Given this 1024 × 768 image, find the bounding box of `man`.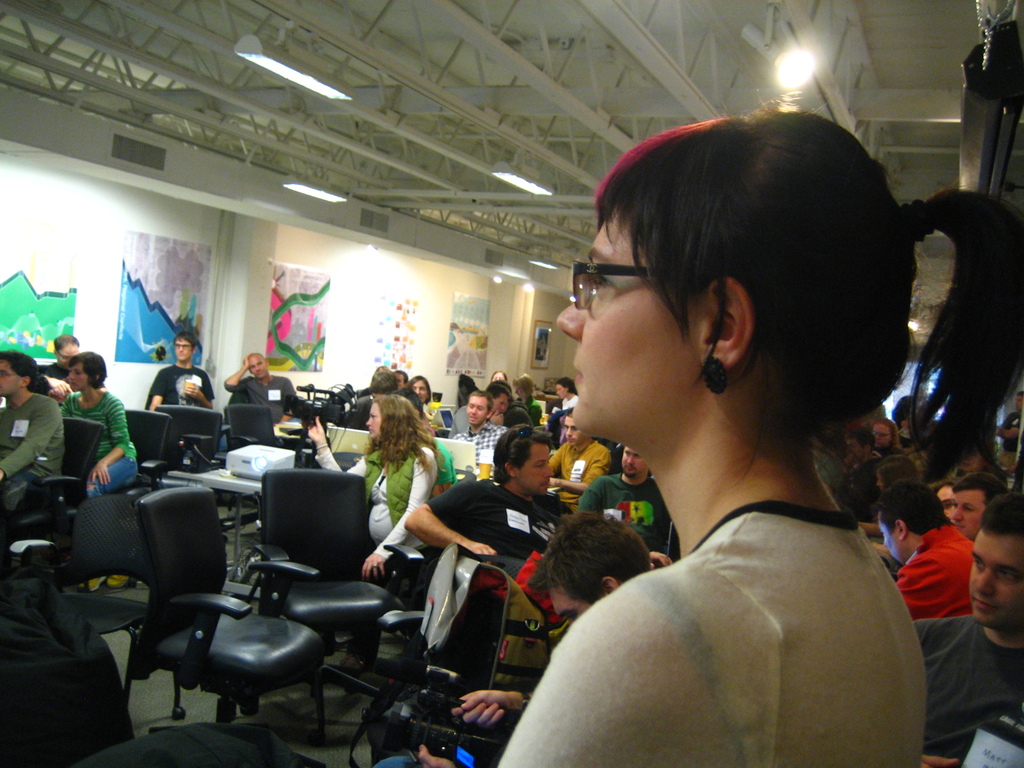
crop(902, 499, 1023, 767).
